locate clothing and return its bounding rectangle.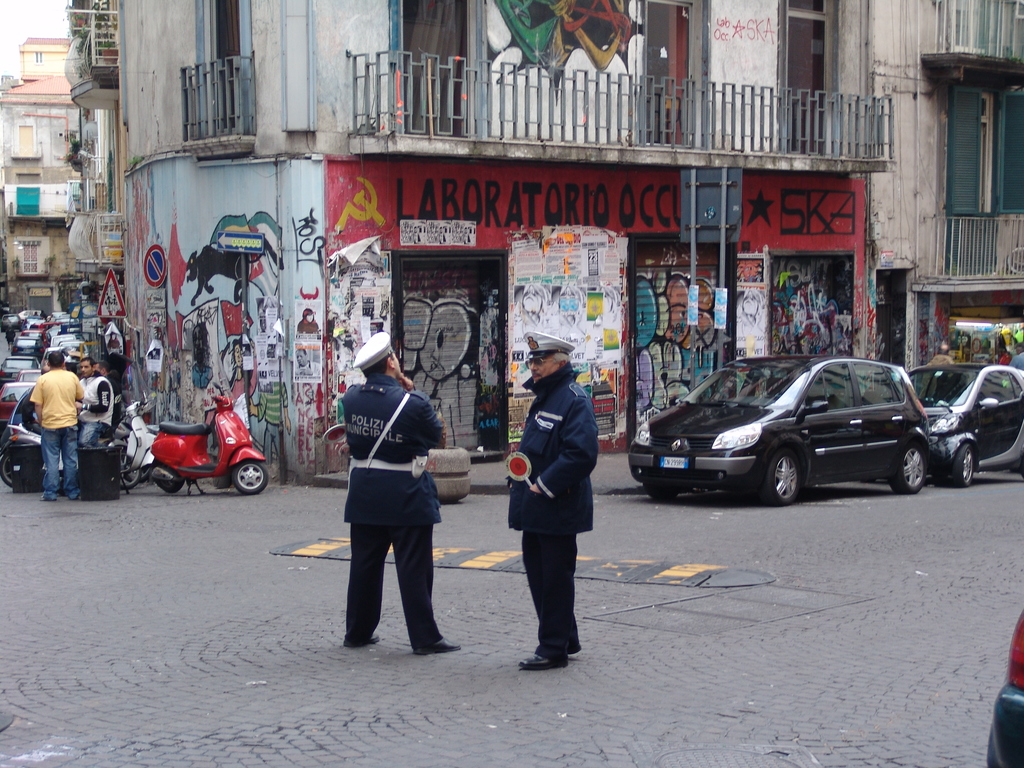
left=329, top=332, right=450, bottom=648.
